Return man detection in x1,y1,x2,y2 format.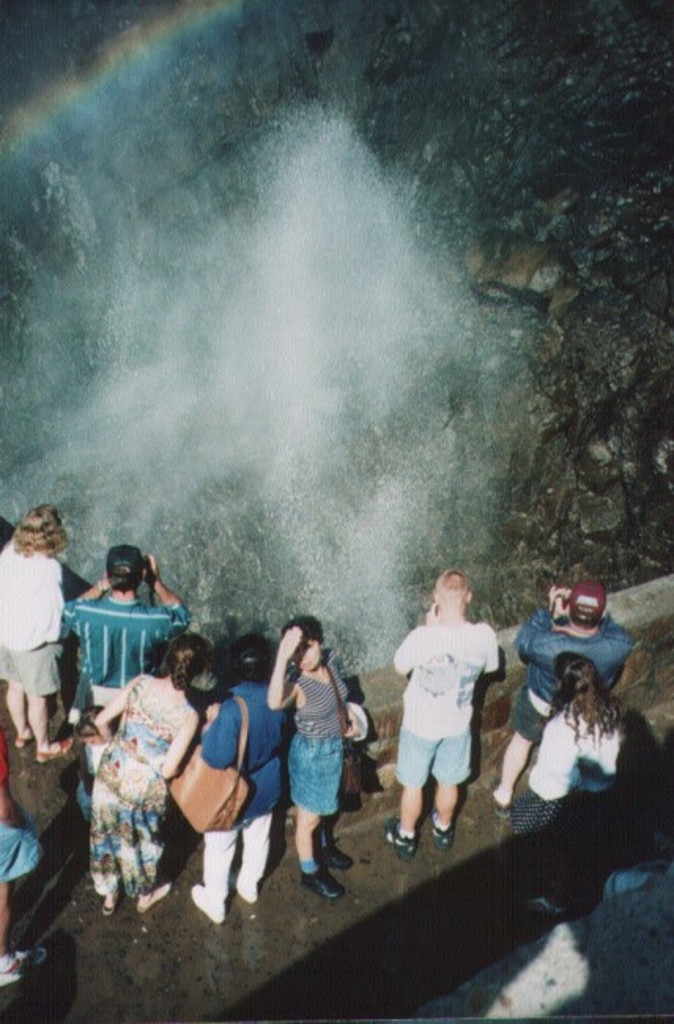
61,548,194,722.
